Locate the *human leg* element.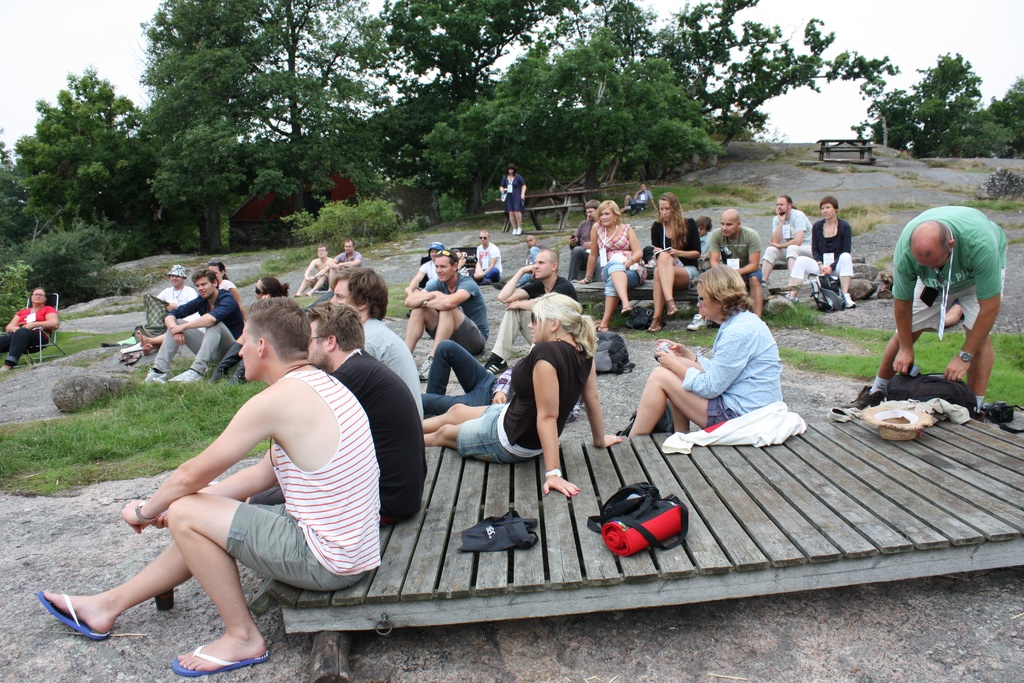
Element bbox: (141,322,207,379).
